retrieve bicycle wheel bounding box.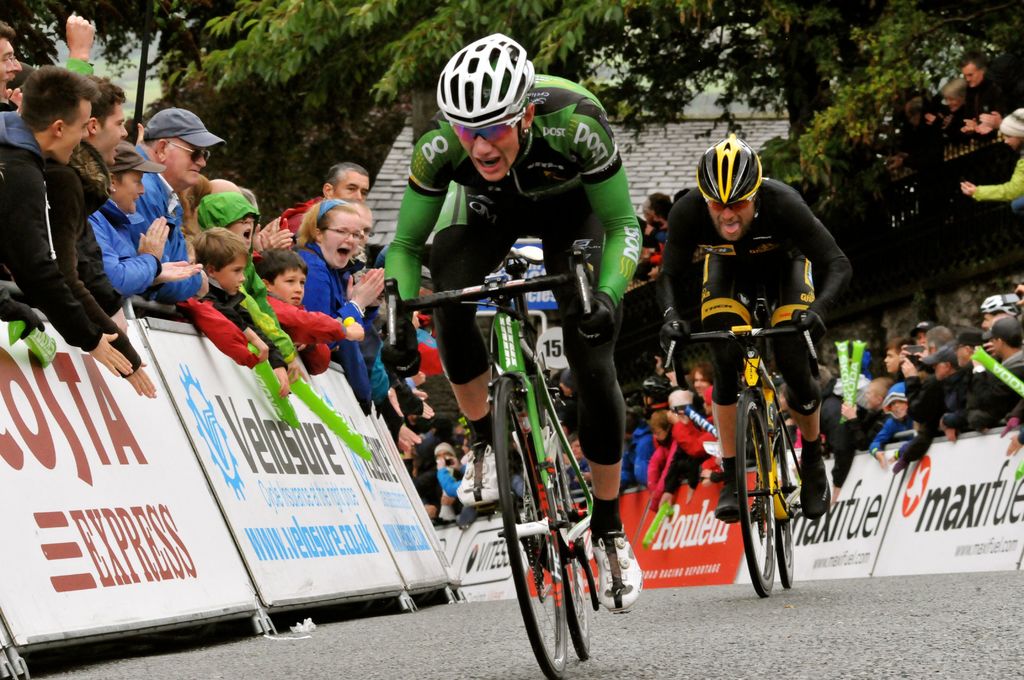
Bounding box: region(739, 389, 780, 597).
